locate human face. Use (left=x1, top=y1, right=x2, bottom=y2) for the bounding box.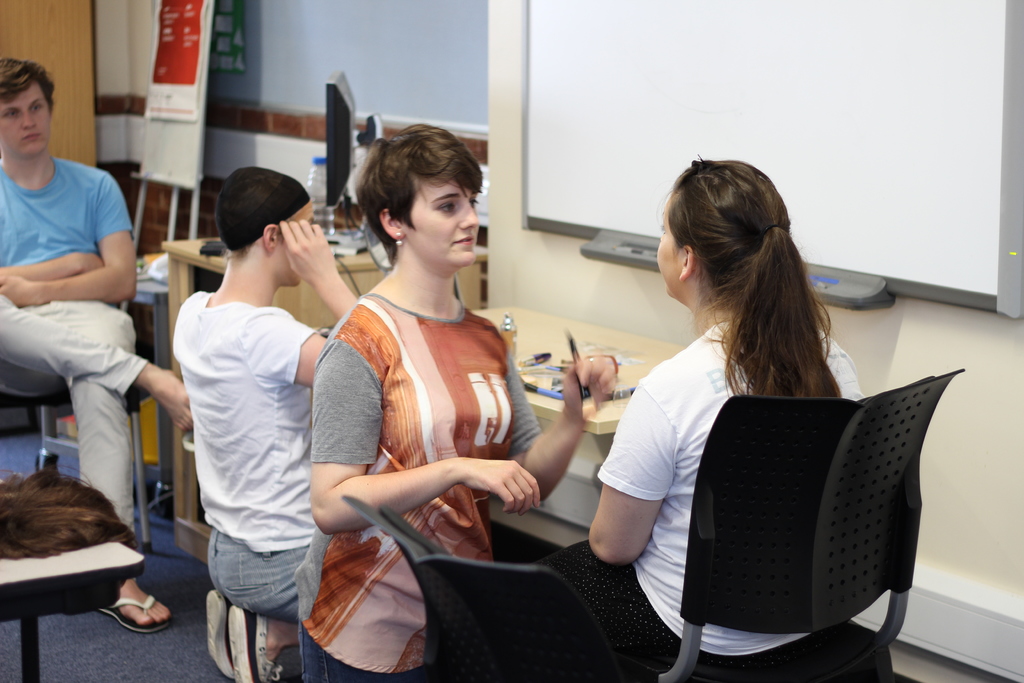
(left=283, top=206, right=315, bottom=288).
